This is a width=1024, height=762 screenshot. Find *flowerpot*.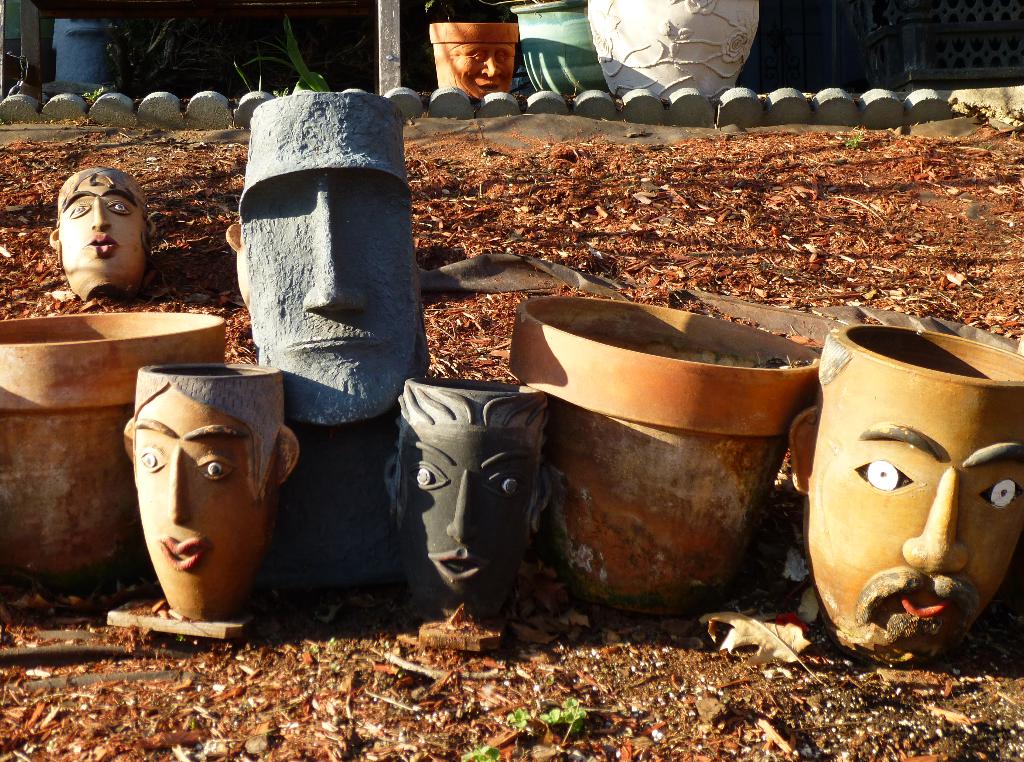
Bounding box: (510, 299, 819, 601).
